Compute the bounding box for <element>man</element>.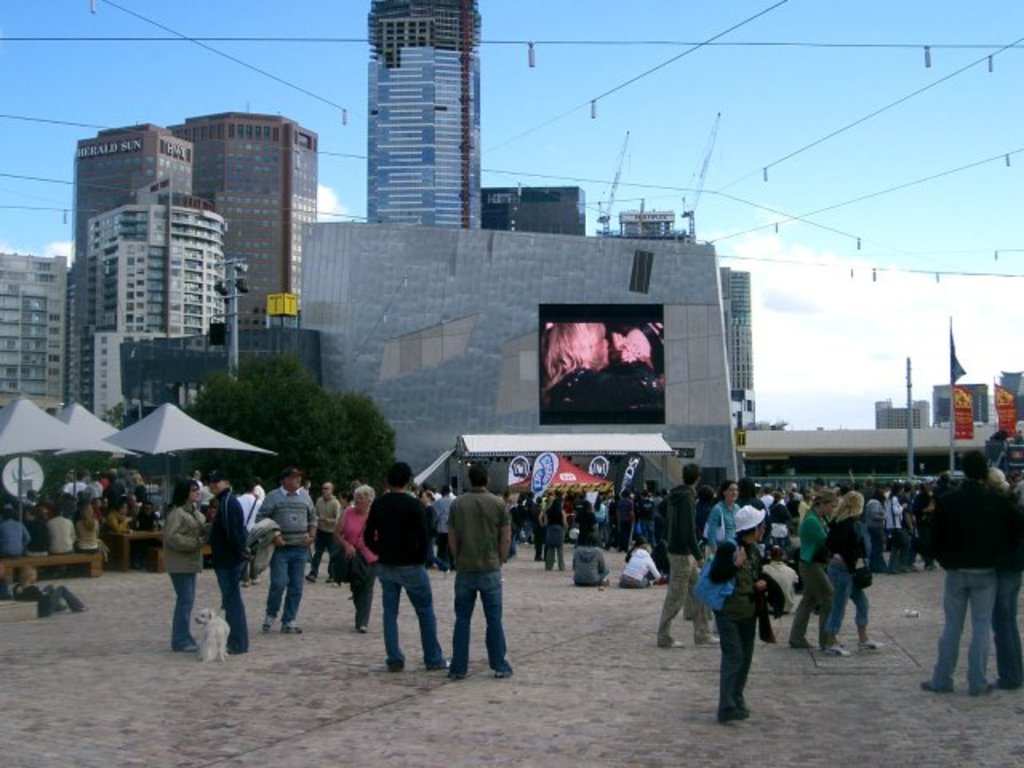
[x1=202, y1=474, x2=250, y2=656].
